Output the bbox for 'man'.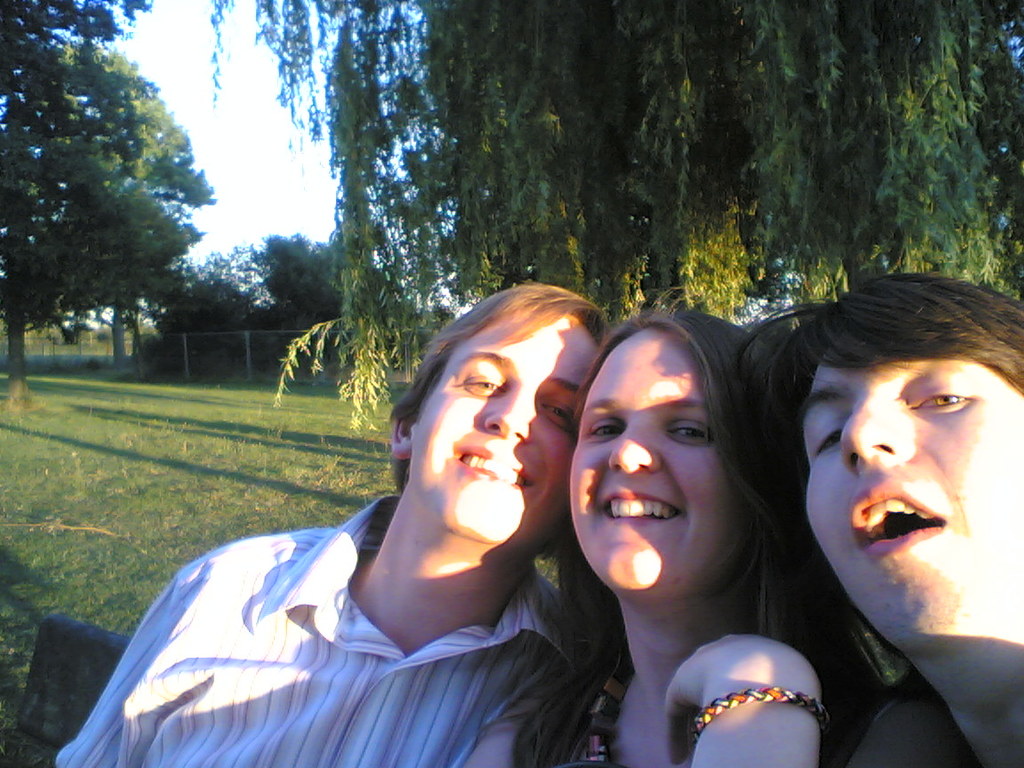
{"x1": 756, "y1": 267, "x2": 1023, "y2": 767}.
